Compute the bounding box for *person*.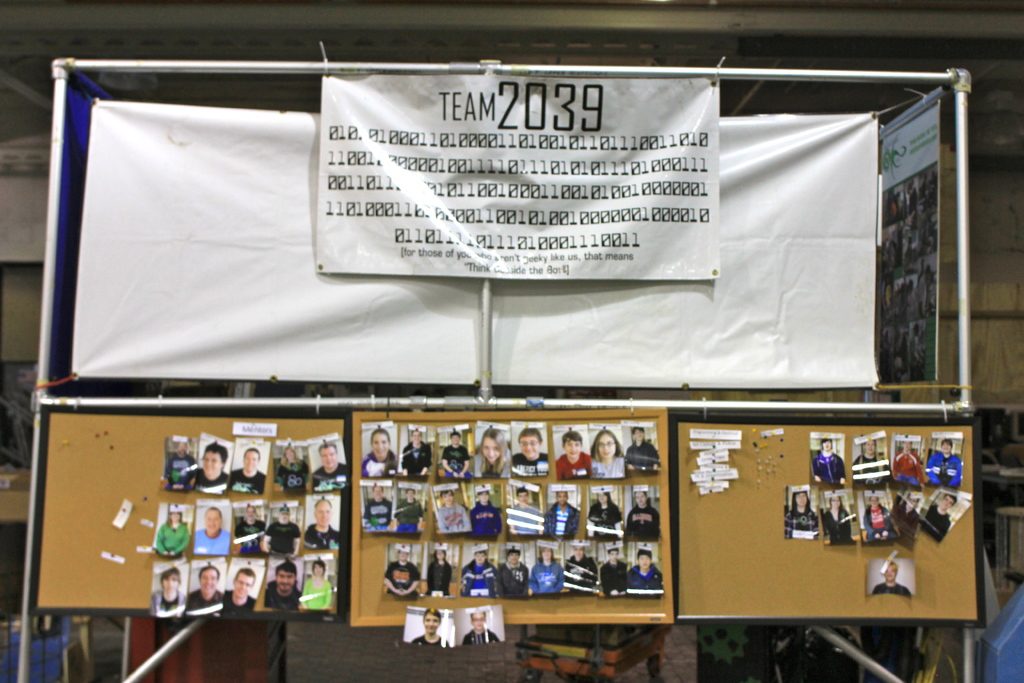
bbox=(301, 557, 330, 613).
